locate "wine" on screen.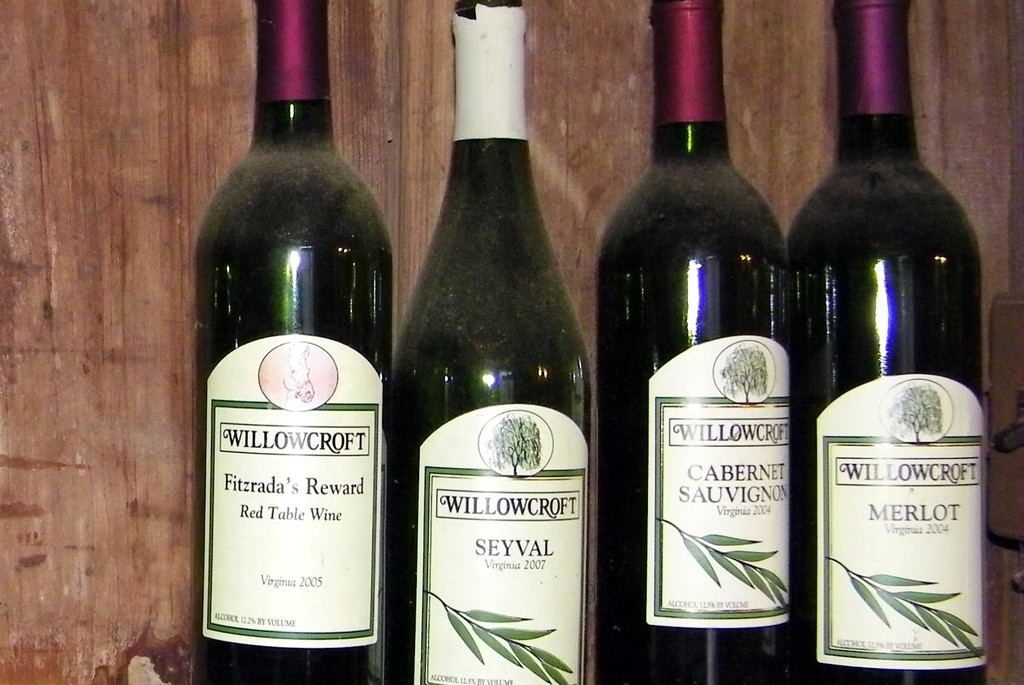
On screen at [left=189, top=0, right=390, bottom=684].
